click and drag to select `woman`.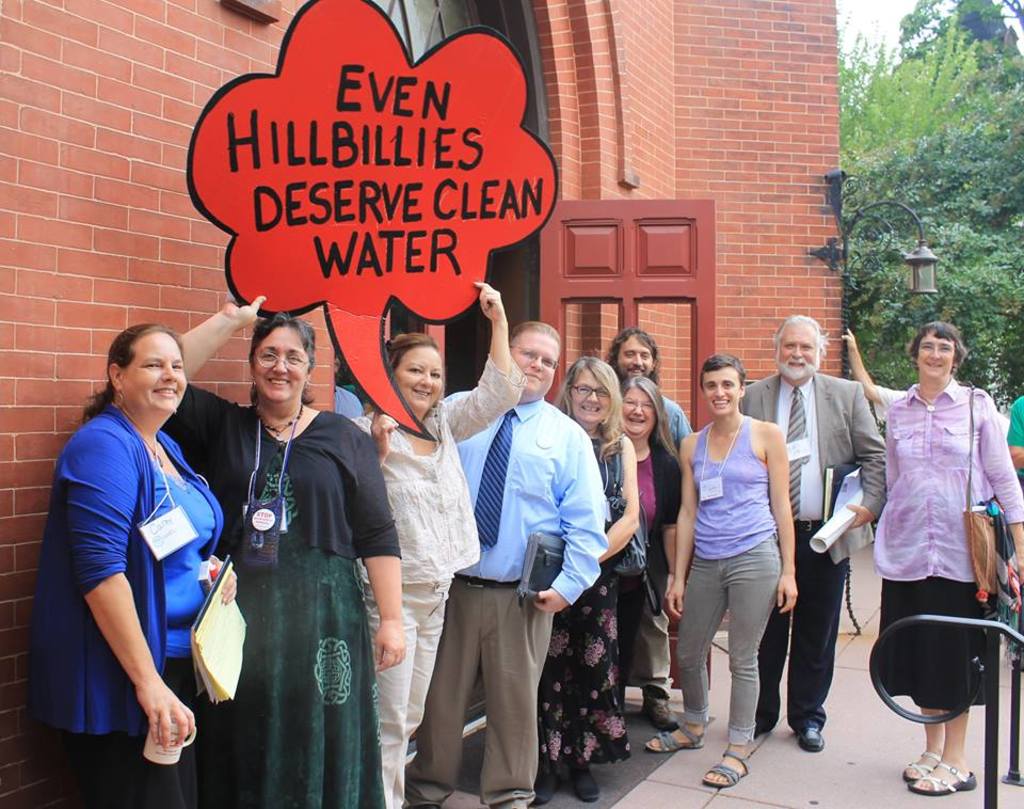
Selection: [617,384,687,758].
